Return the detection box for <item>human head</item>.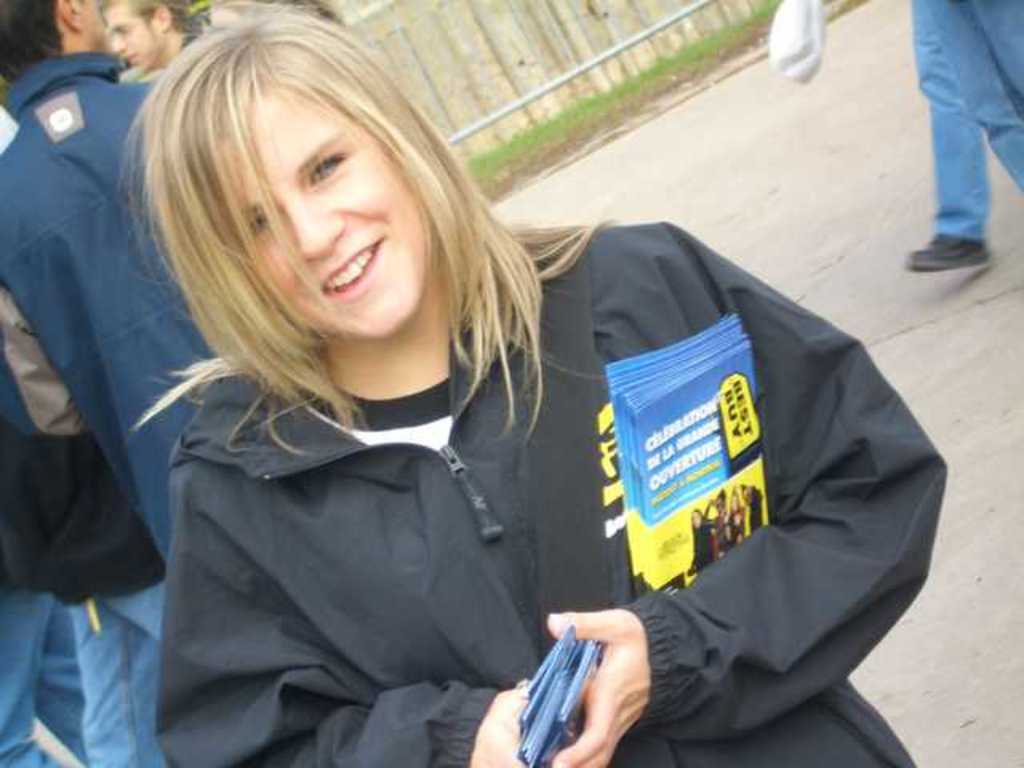
region(0, 0, 109, 86).
